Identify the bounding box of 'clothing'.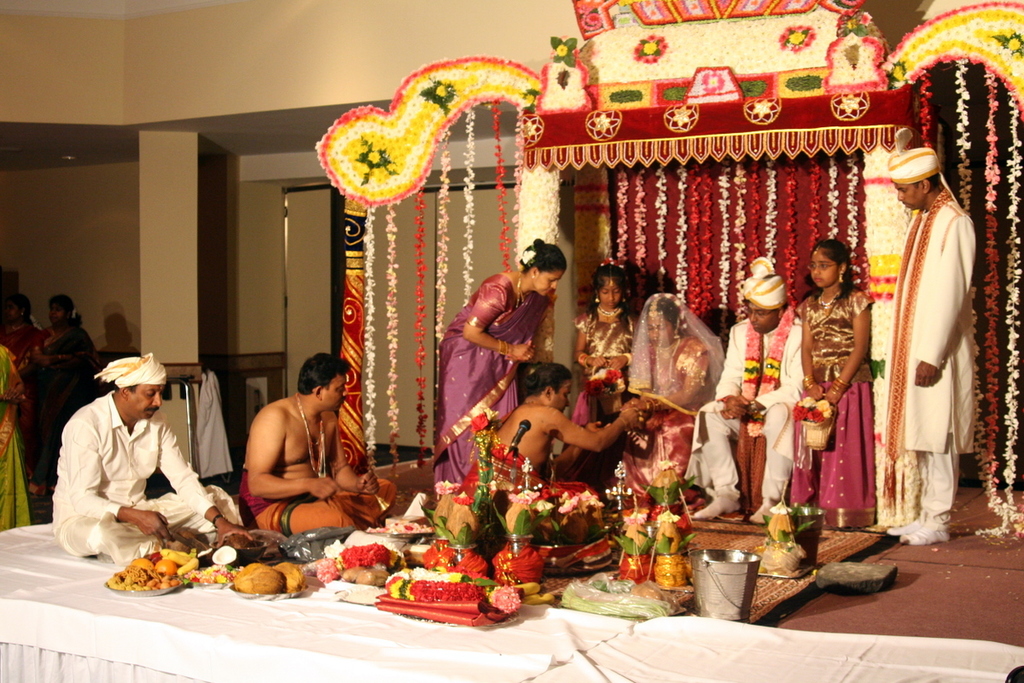
(x1=0, y1=318, x2=46, y2=492).
